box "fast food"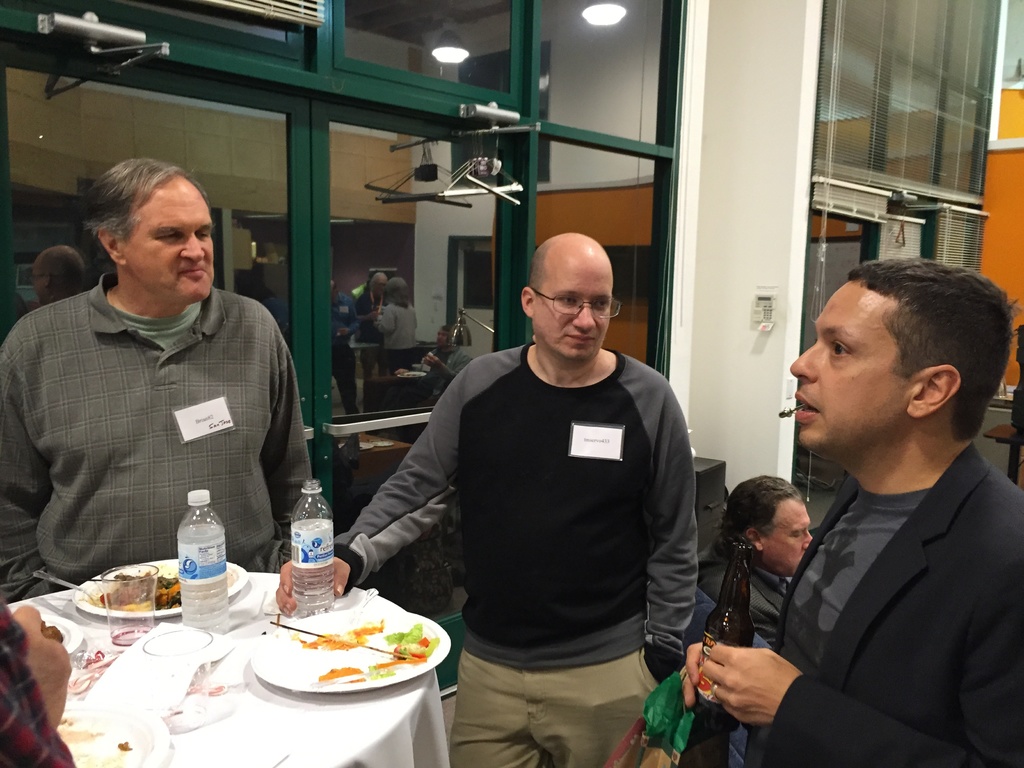
372 632 437 676
